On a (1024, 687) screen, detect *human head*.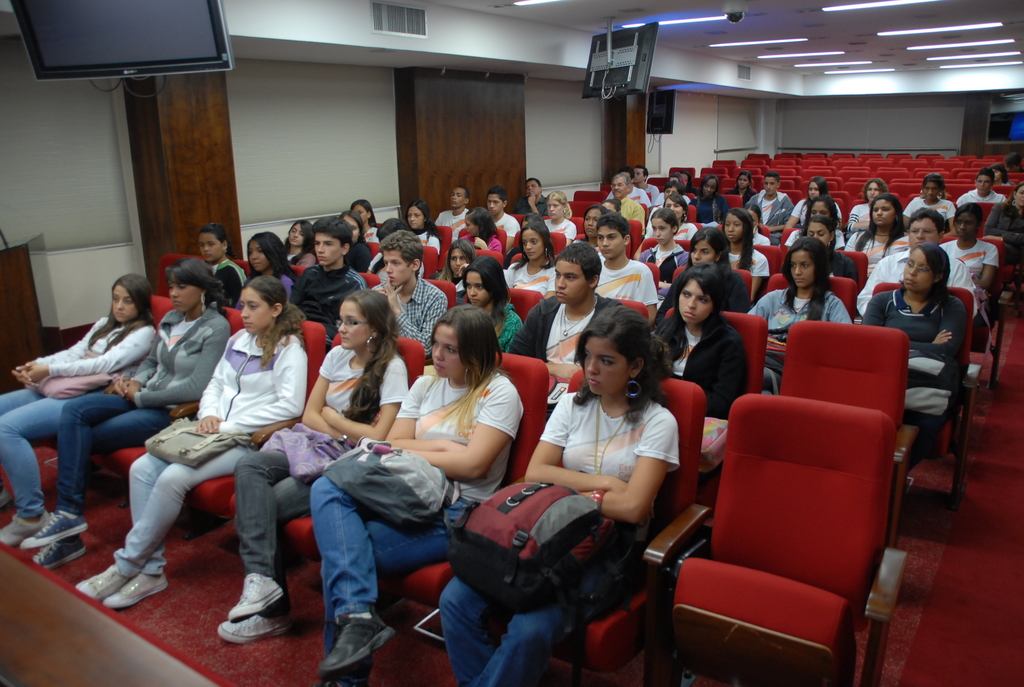
l=313, t=217, r=353, b=264.
